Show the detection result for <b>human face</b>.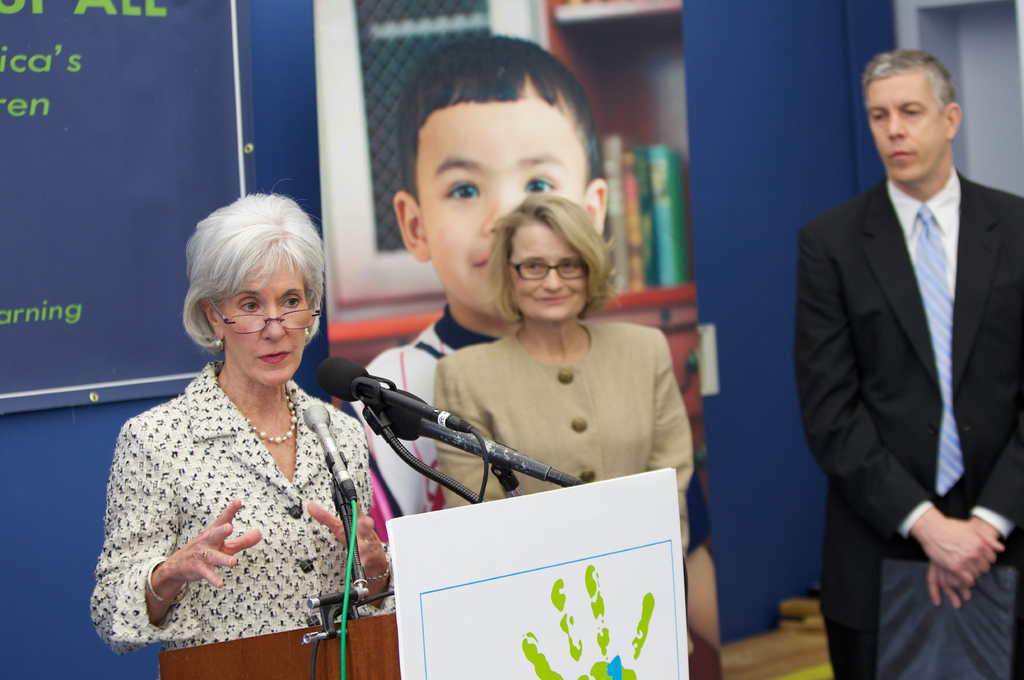
{"left": 412, "top": 102, "right": 595, "bottom": 319}.
